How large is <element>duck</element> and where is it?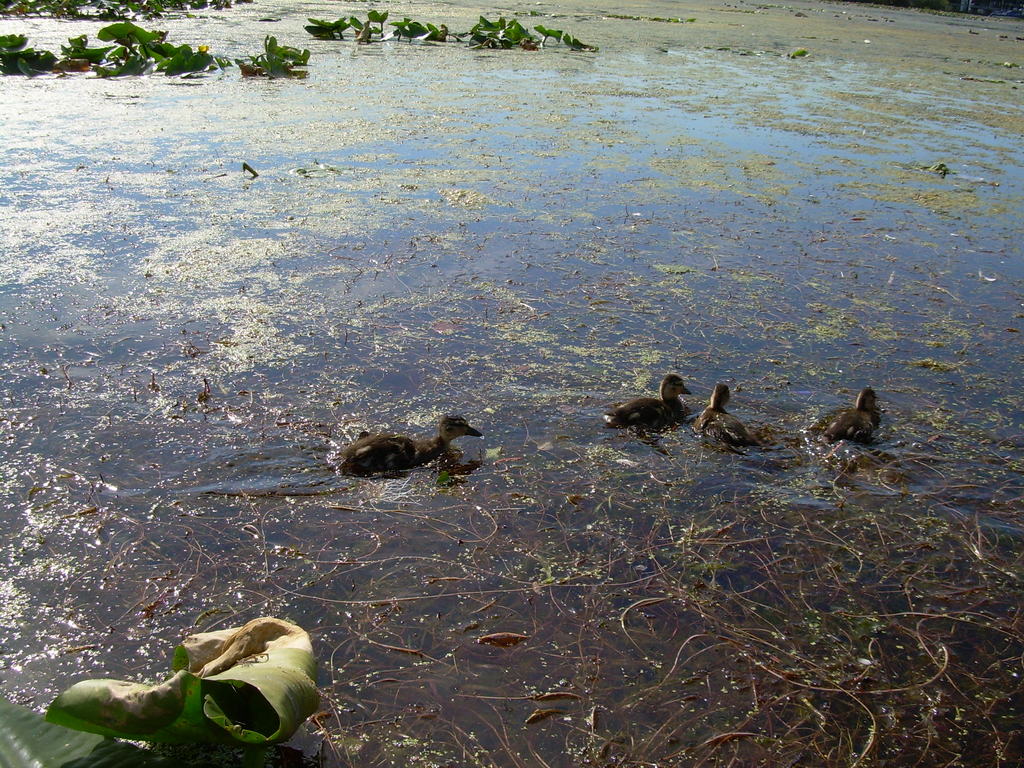
Bounding box: l=612, t=364, r=707, b=436.
